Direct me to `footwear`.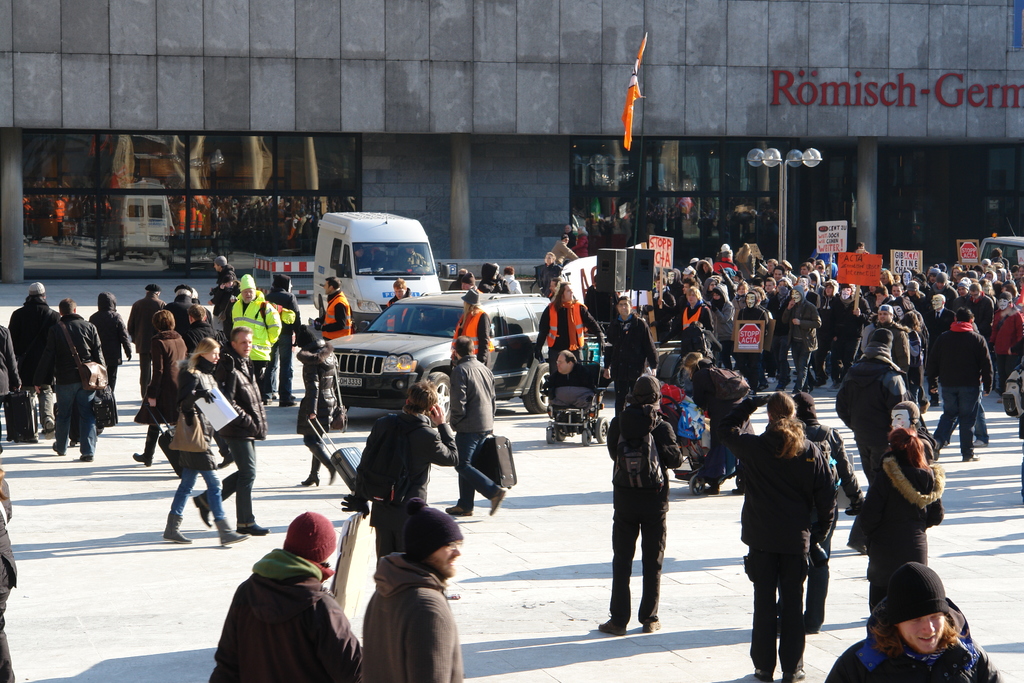
Direction: region(69, 440, 79, 445).
